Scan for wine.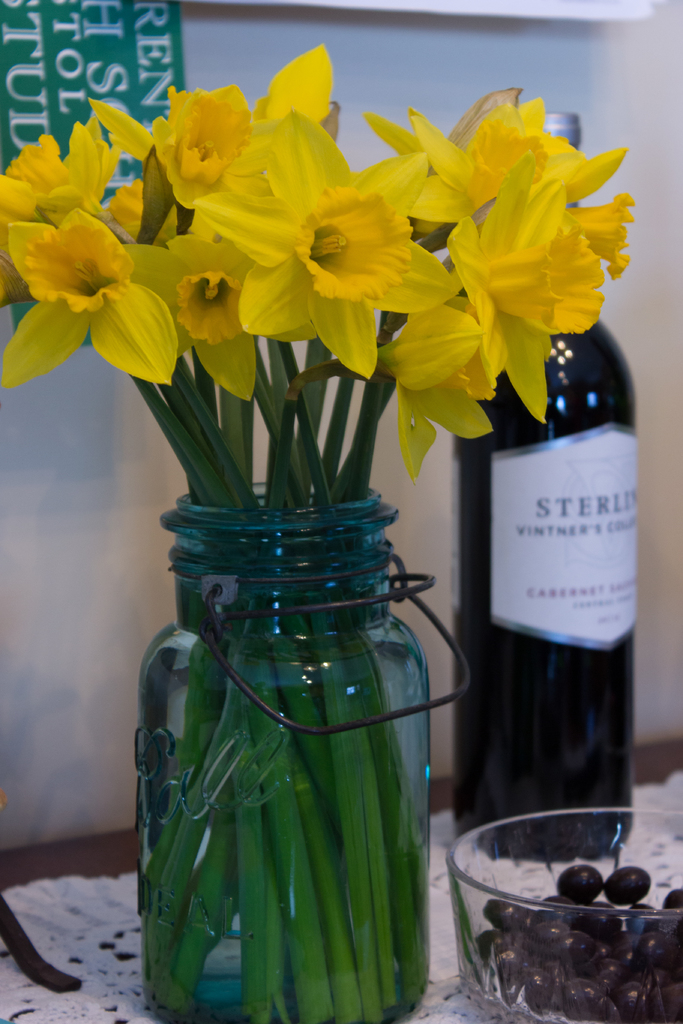
Scan result: <bbox>478, 303, 648, 878</bbox>.
